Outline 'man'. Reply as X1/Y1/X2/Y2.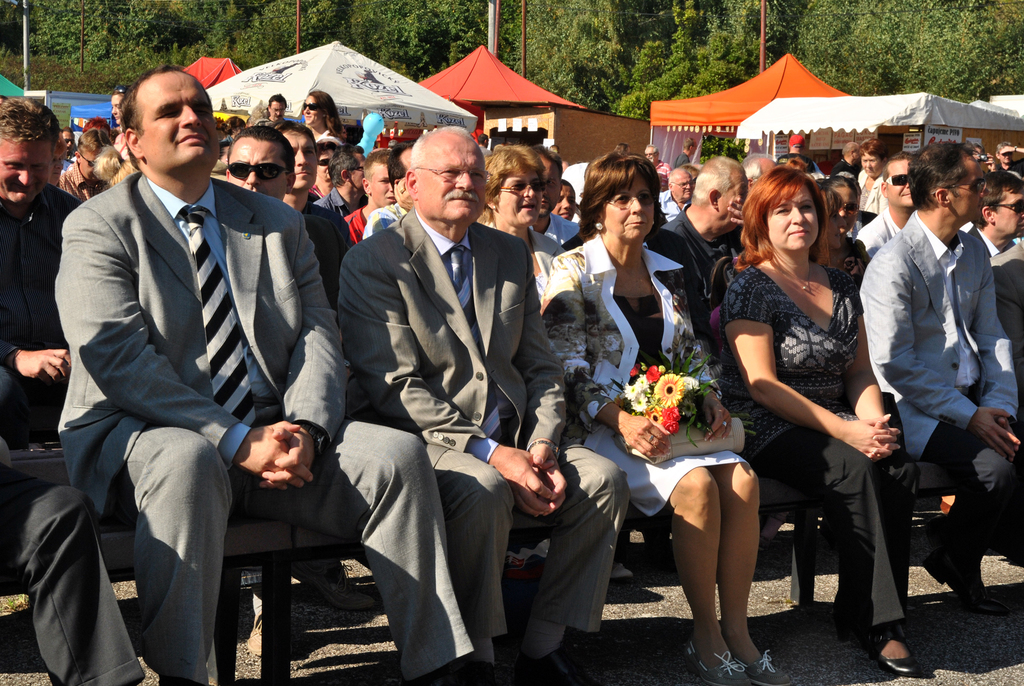
346/143/396/248.
